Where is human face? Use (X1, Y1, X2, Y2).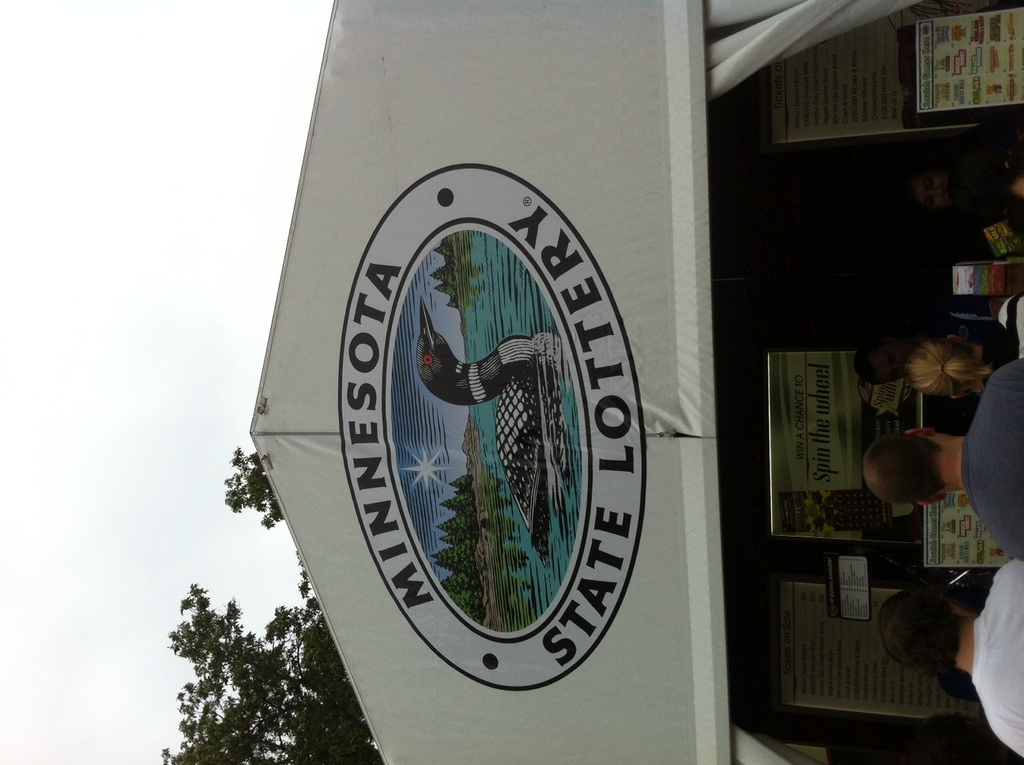
(913, 170, 956, 206).
